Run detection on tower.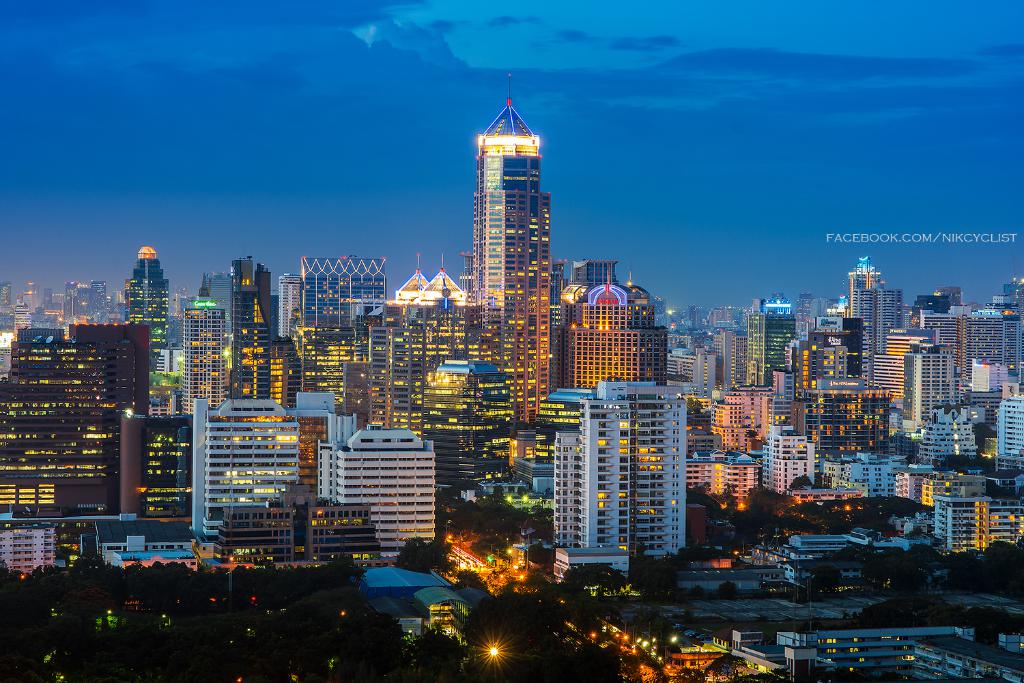
Result: 196:413:304:557.
